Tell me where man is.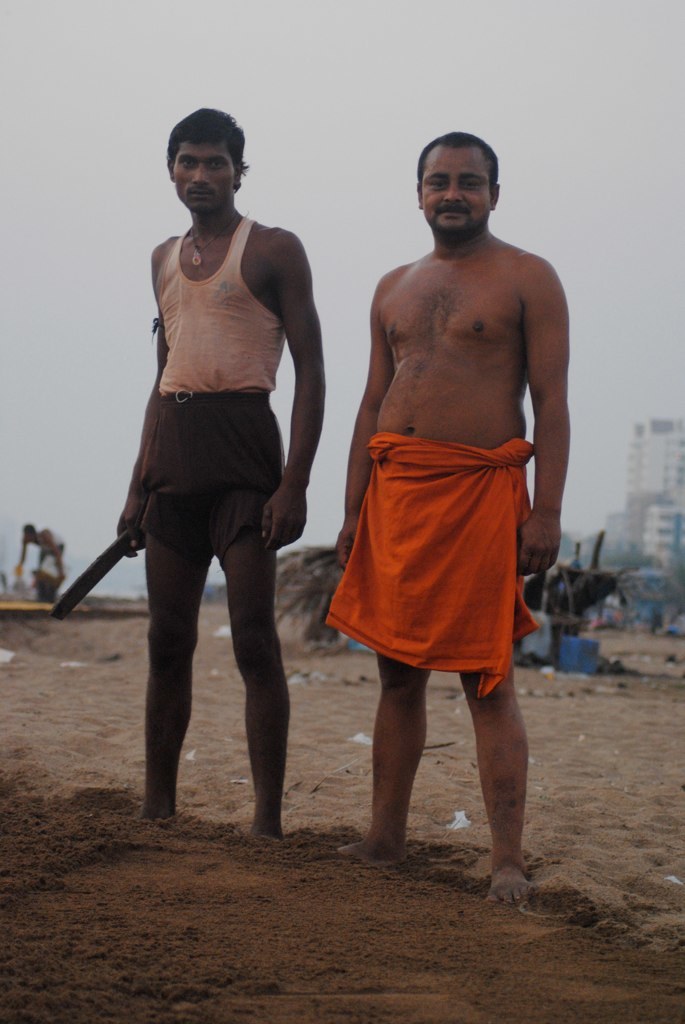
man is at [x1=14, y1=525, x2=67, y2=582].
